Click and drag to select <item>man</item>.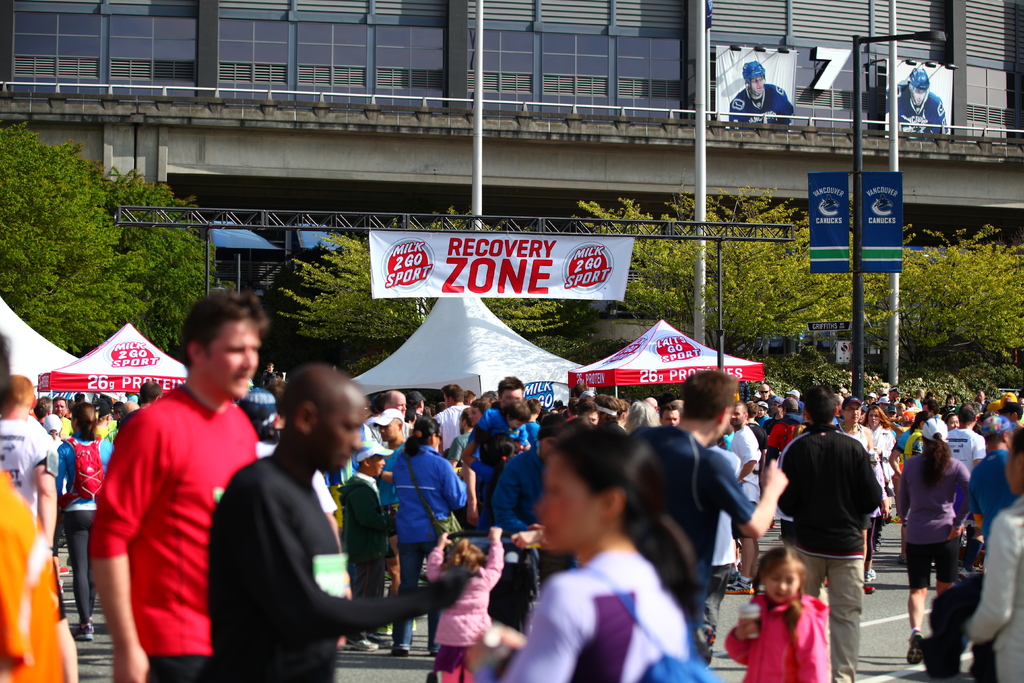
Selection: <box>493,416,561,575</box>.
